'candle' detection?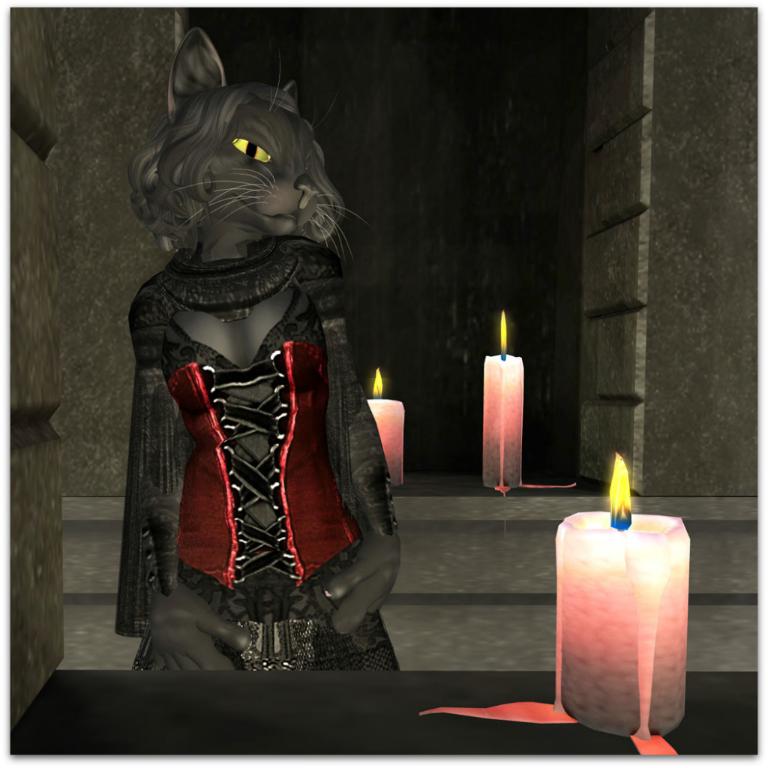
x1=481 y1=305 x2=522 y2=488
